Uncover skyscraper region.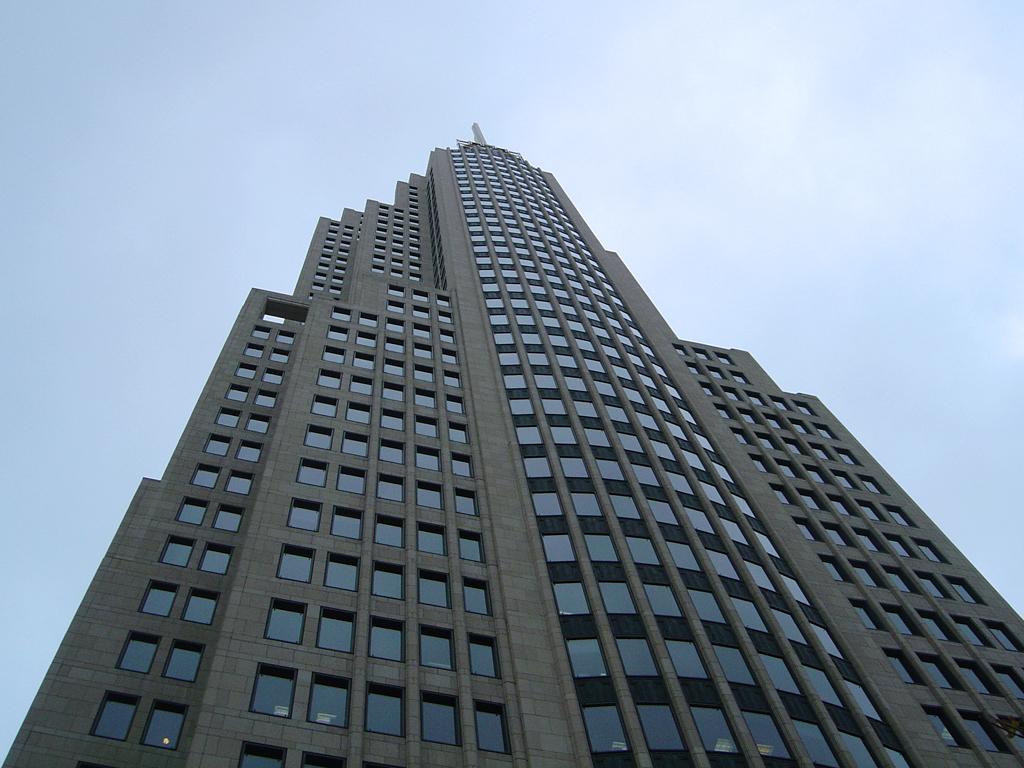
Uncovered: (48,153,962,767).
